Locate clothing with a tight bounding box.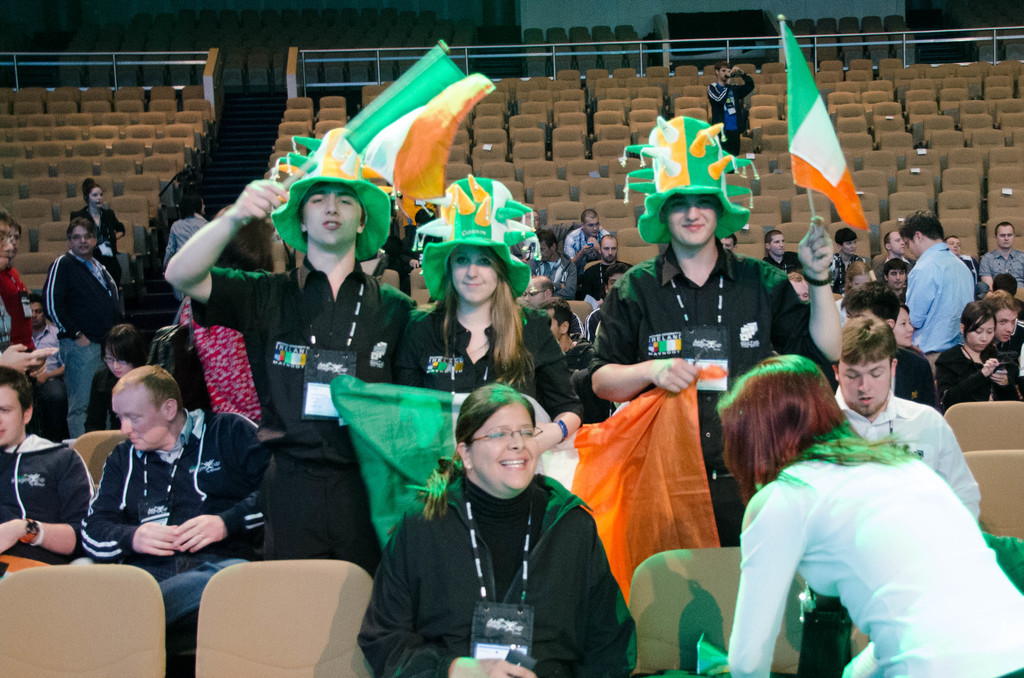
locate(961, 254, 980, 286).
